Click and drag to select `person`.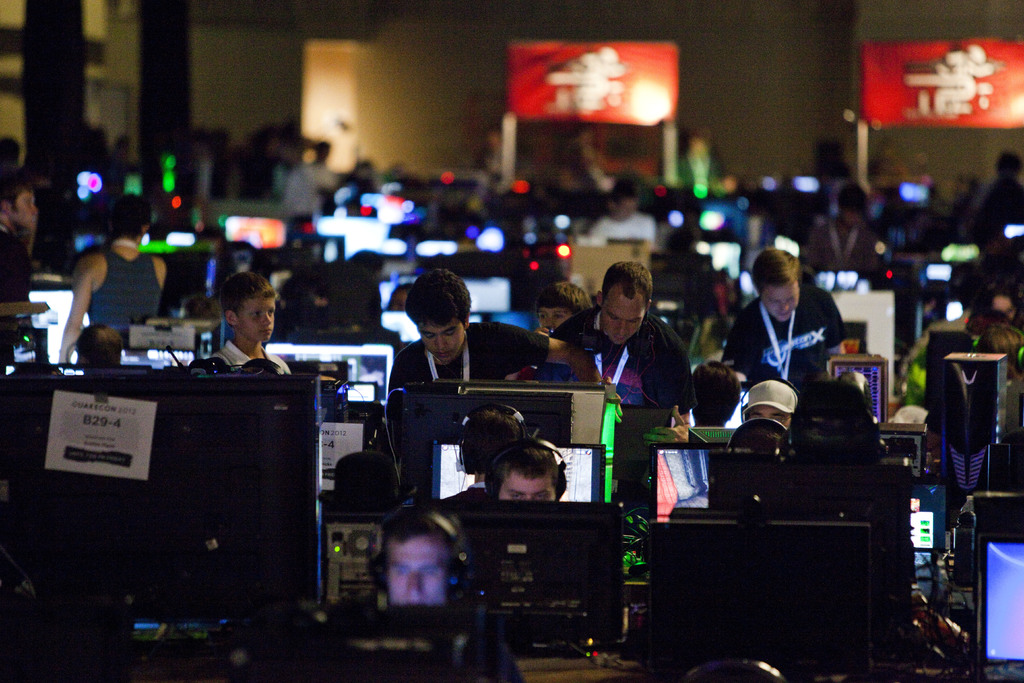
Selection: crop(490, 442, 564, 509).
